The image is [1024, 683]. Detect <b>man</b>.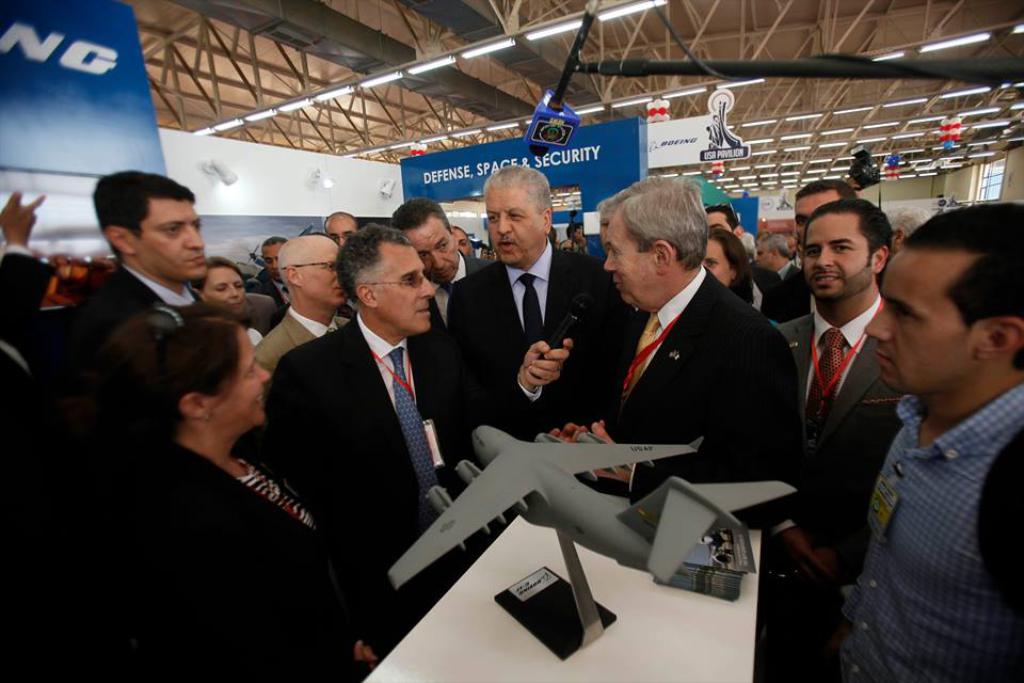
Detection: {"x1": 770, "y1": 165, "x2": 887, "y2": 350}.
